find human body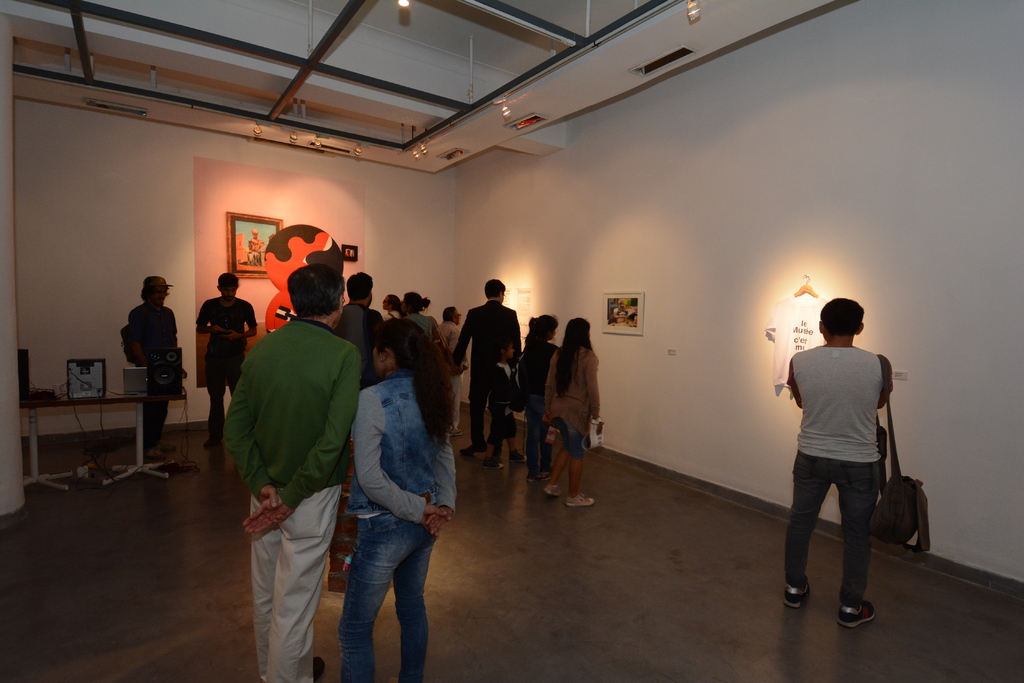
(x1=436, y1=321, x2=462, y2=351)
